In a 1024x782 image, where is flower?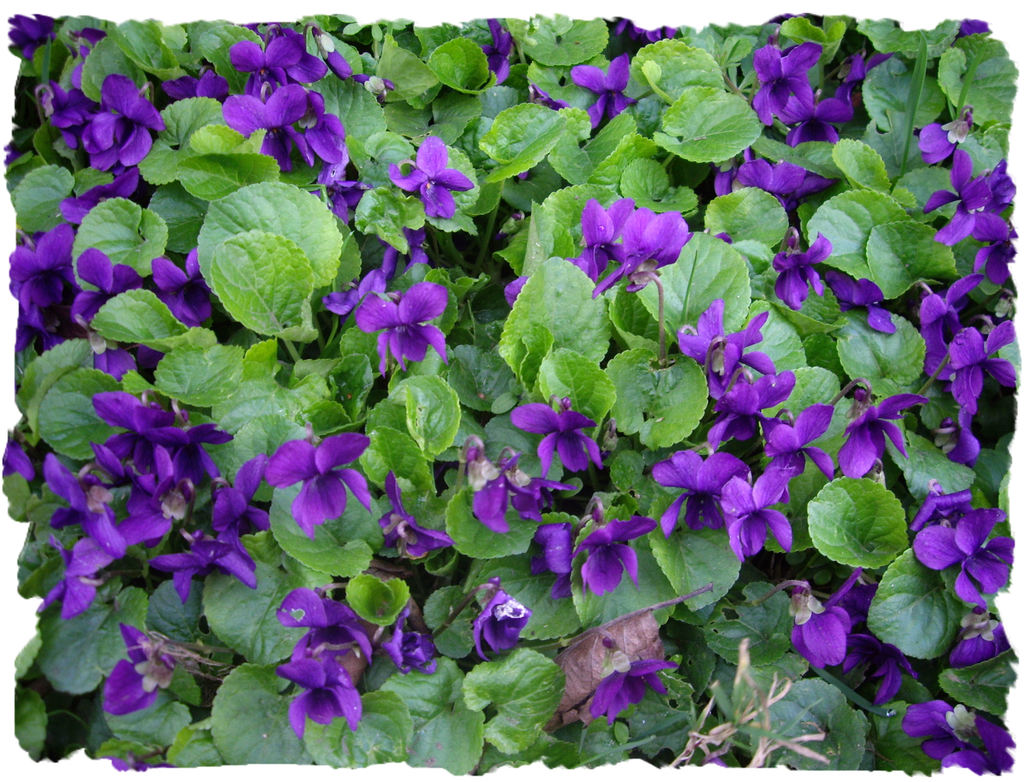
(x1=913, y1=507, x2=1019, y2=616).
